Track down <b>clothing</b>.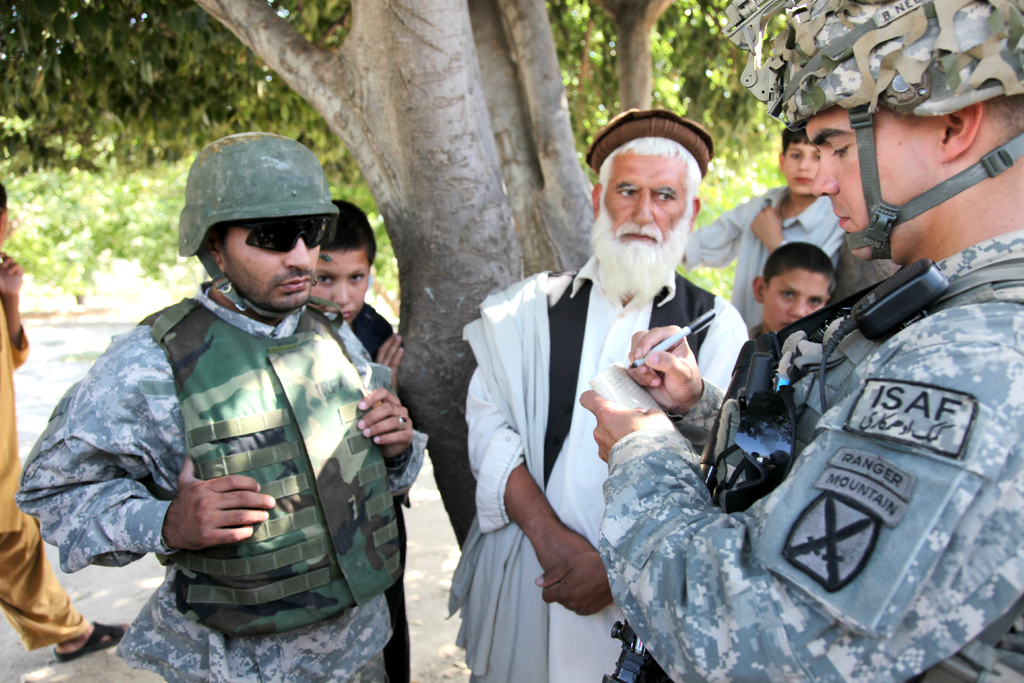
Tracked to {"left": 686, "top": 184, "right": 845, "bottom": 336}.
